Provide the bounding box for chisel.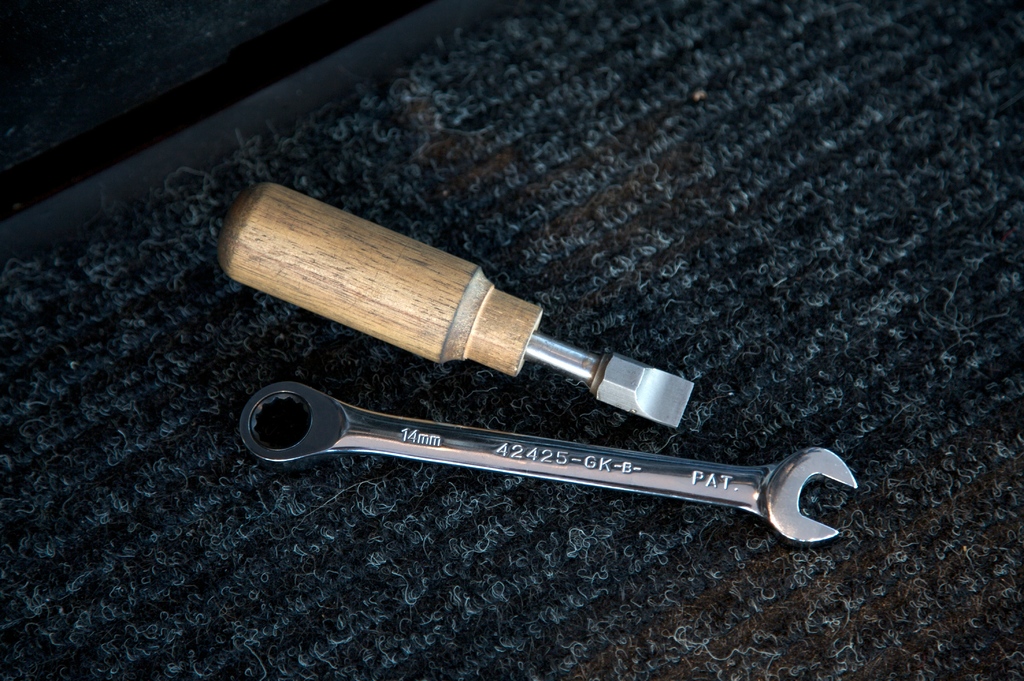
(227, 181, 696, 438).
